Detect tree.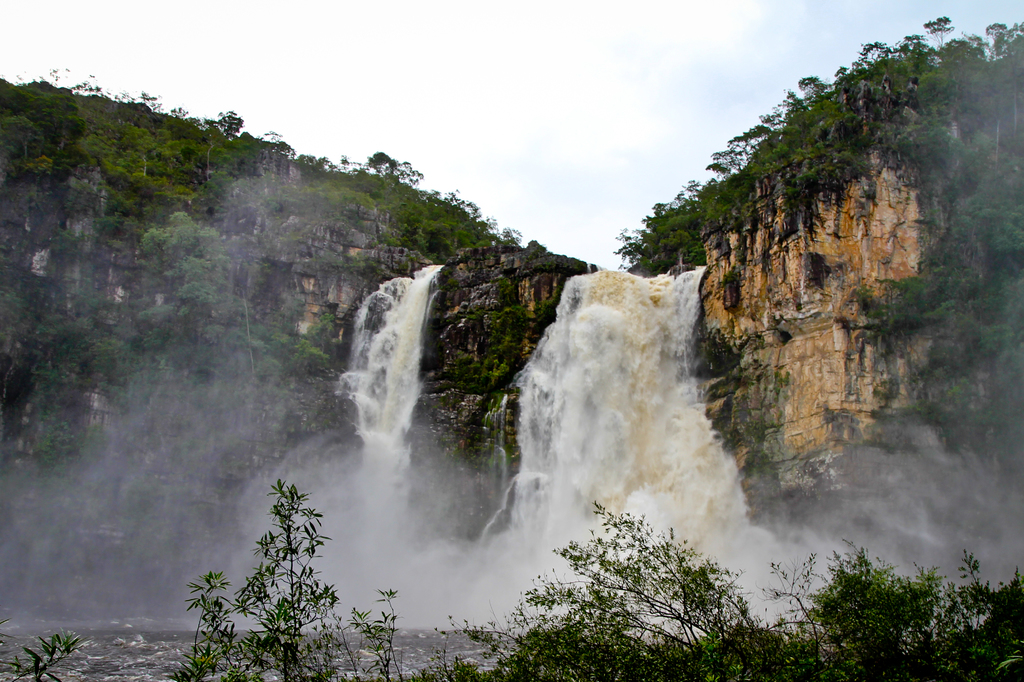
Detected at rect(169, 477, 412, 681).
